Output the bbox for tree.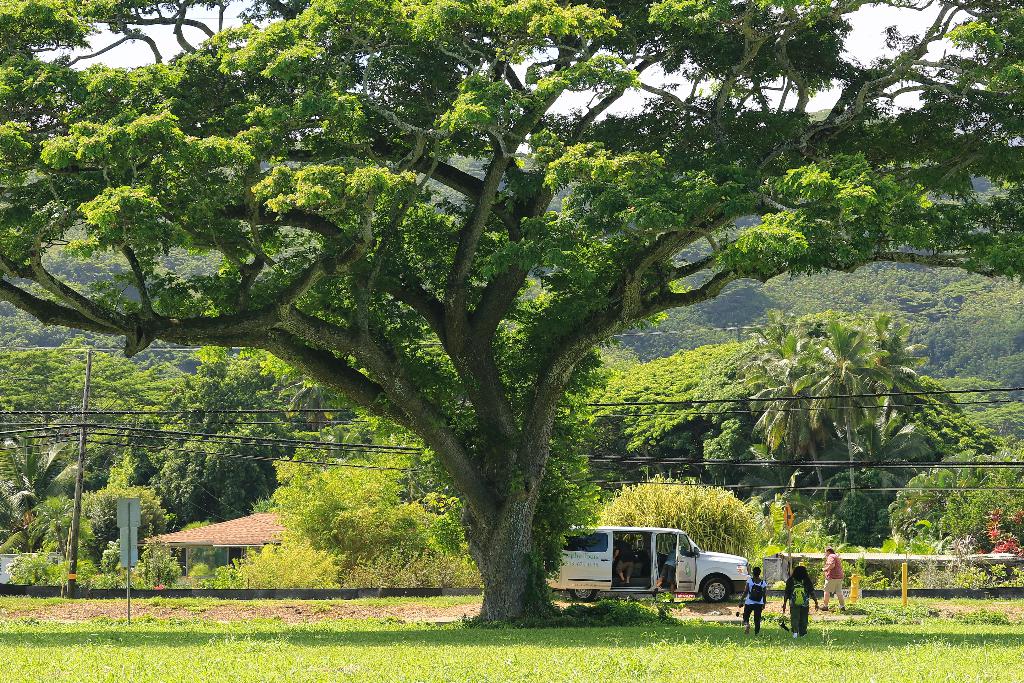
(x1=115, y1=368, x2=307, y2=517).
